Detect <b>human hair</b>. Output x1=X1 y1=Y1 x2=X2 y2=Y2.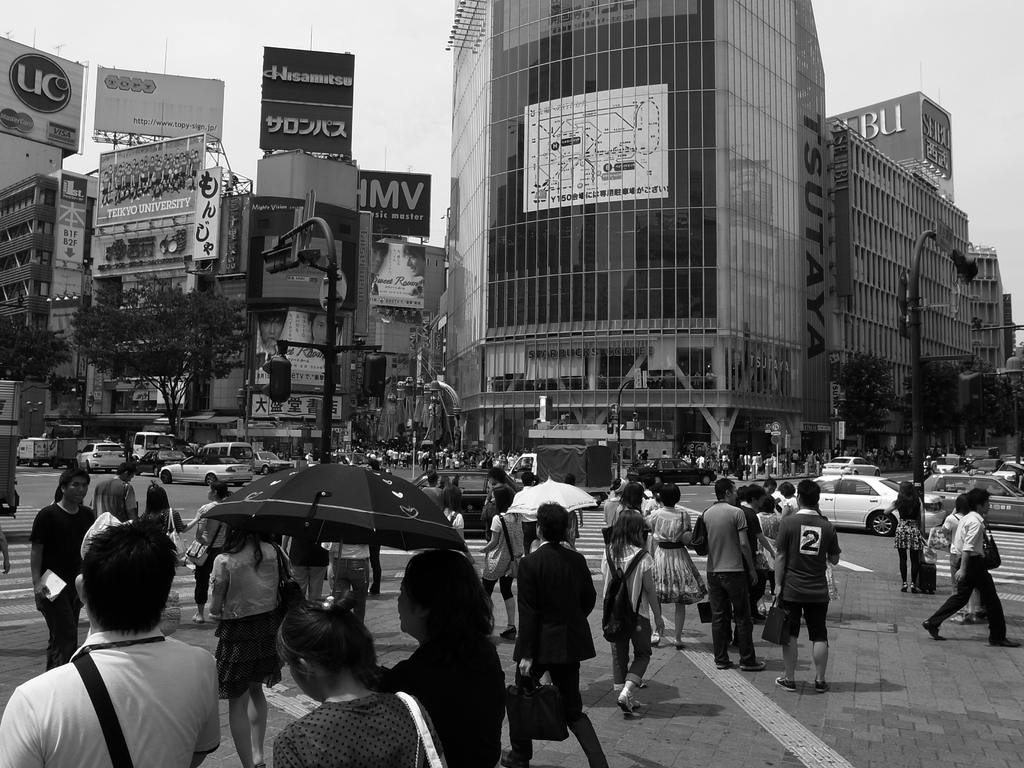
x1=440 y1=487 x2=463 y2=512.
